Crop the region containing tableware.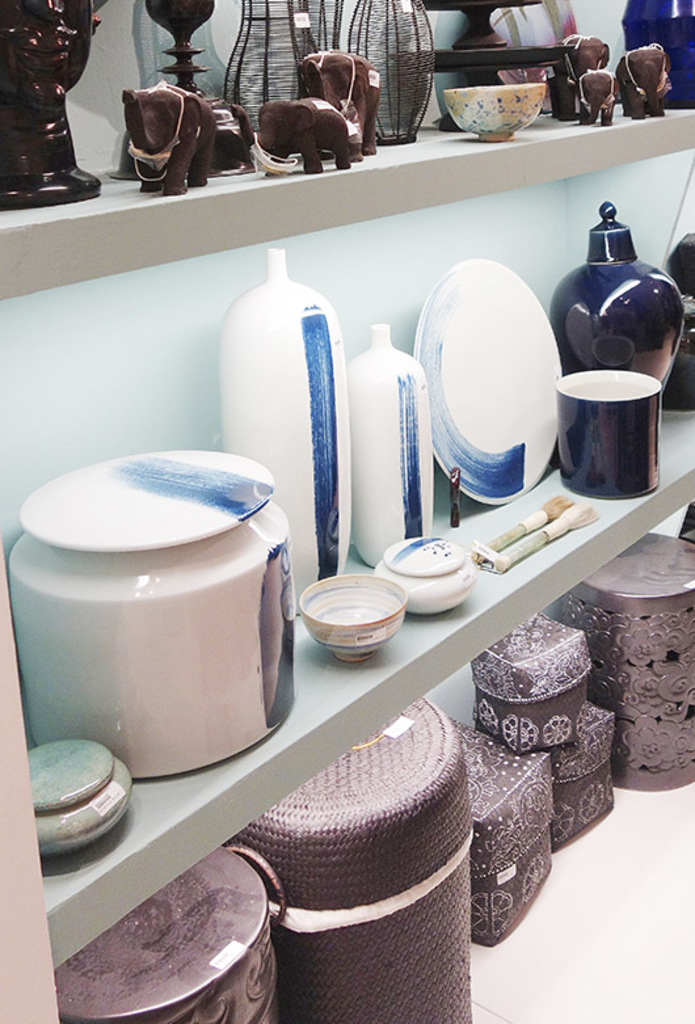
Crop region: bbox=[376, 530, 471, 614].
